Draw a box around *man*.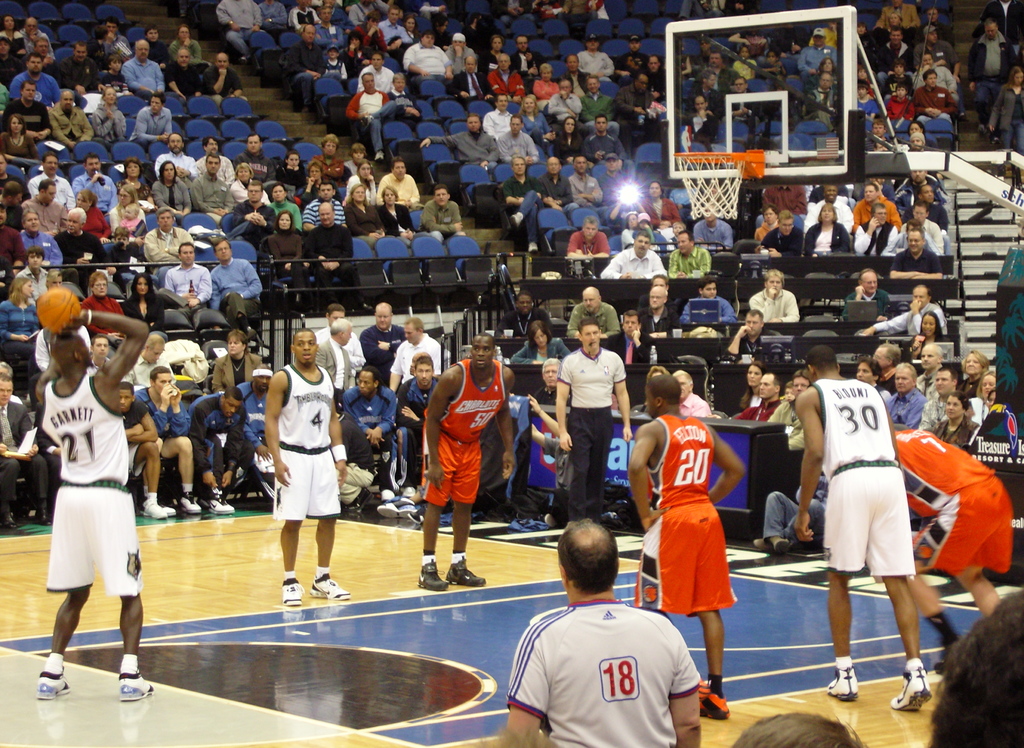
Rect(234, 361, 275, 499).
